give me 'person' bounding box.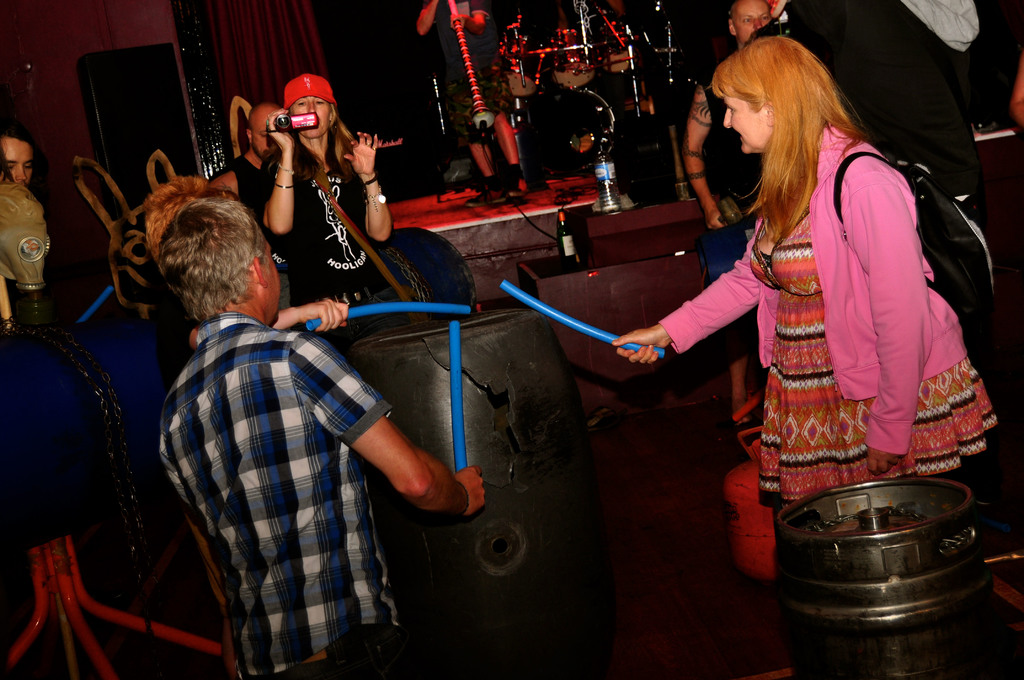
bbox(0, 131, 33, 188).
